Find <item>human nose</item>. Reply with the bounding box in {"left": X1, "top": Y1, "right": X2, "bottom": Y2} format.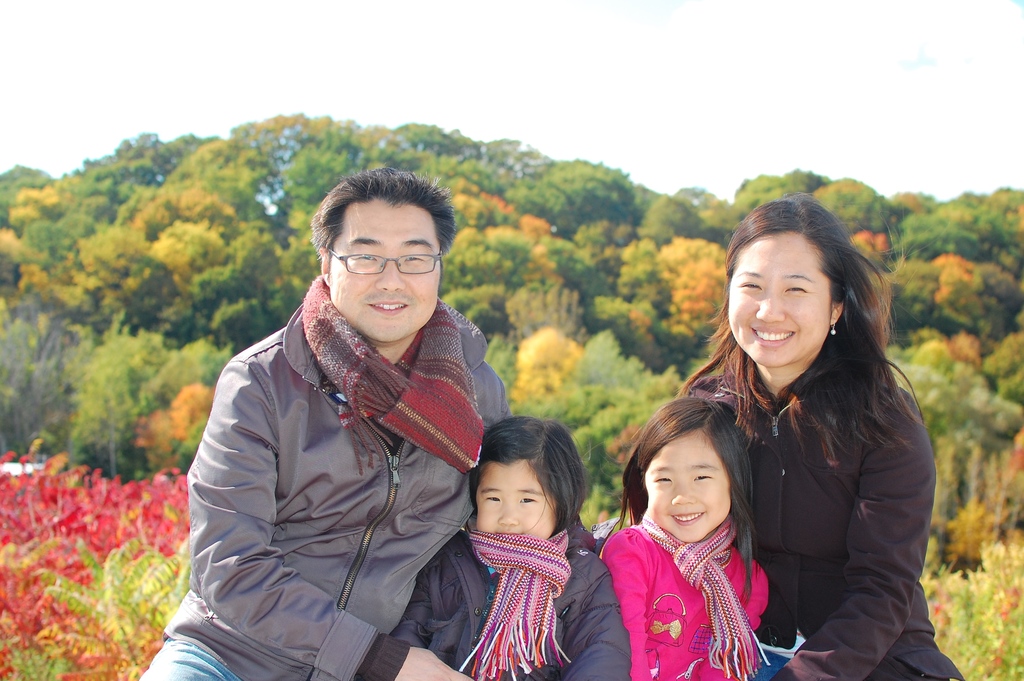
{"left": 754, "top": 289, "right": 783, "bottom": 323}.
